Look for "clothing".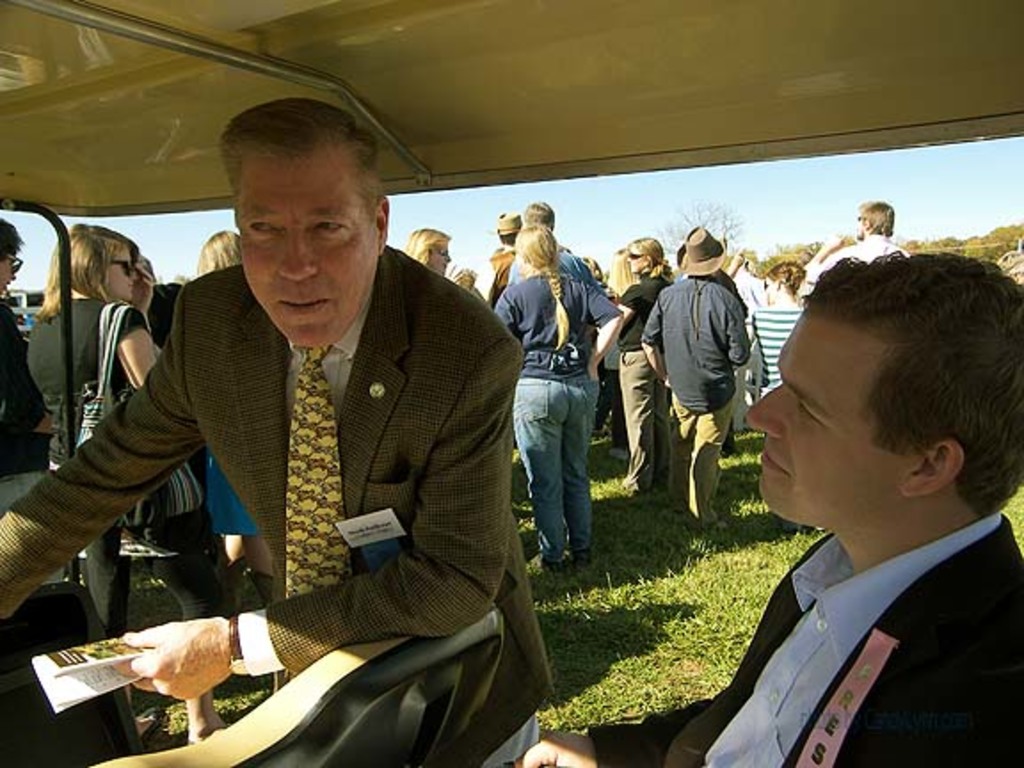
Found: (594,507,1022,766).
